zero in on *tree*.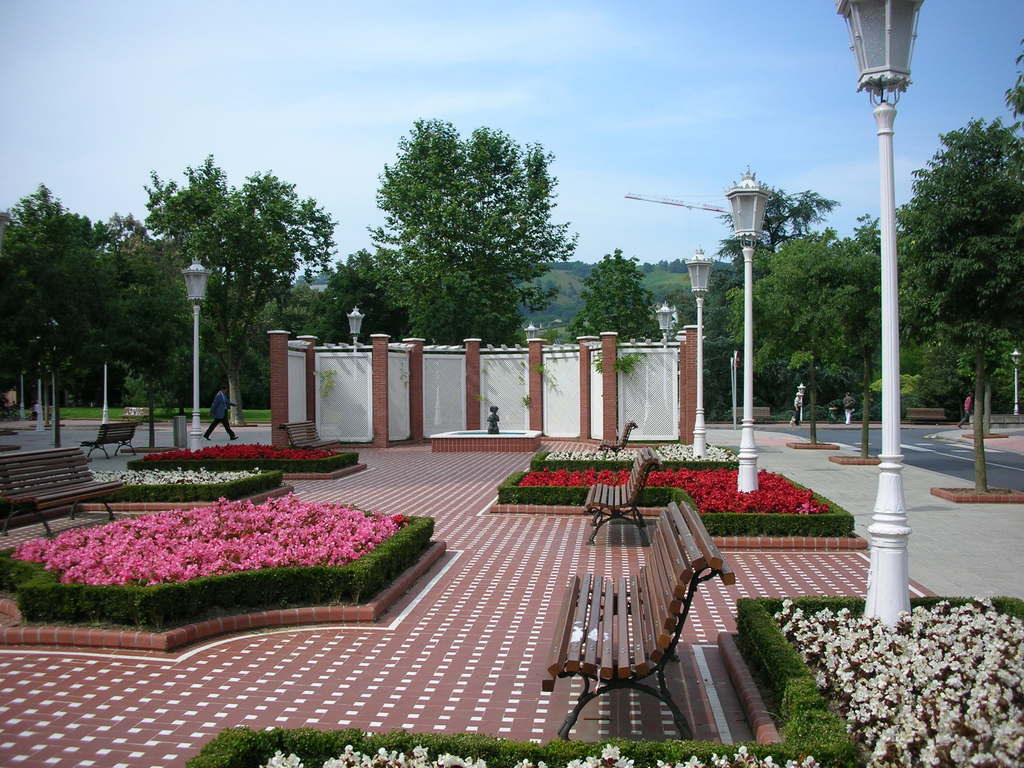
Zeroed in: region(846, 52, 1023, 422).
